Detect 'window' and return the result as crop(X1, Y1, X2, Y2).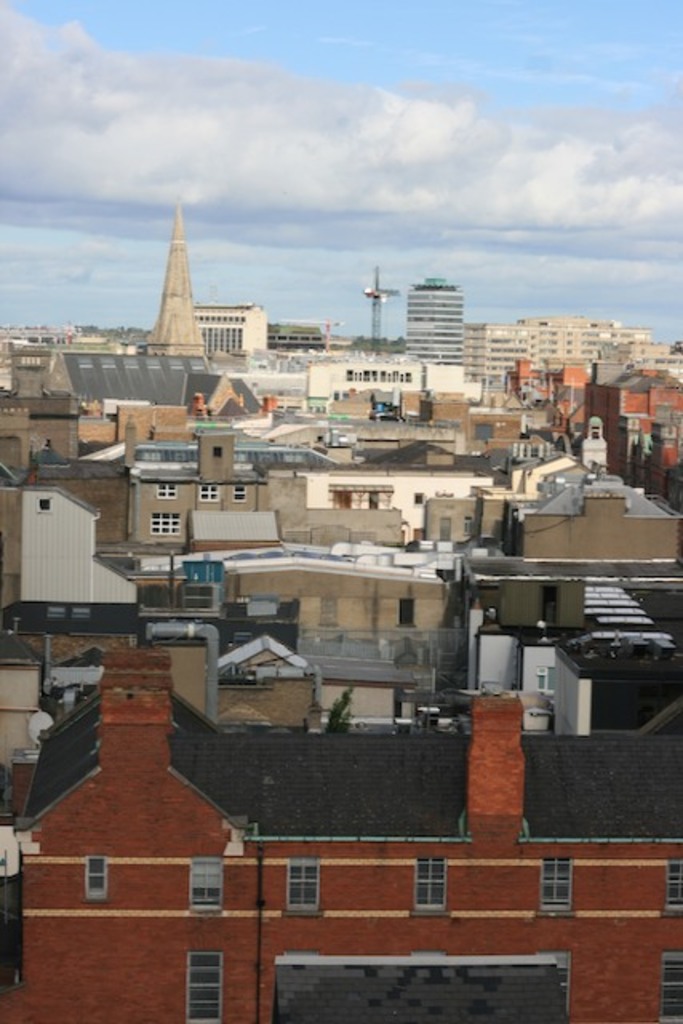
crop(542, 858, 579, 918).
